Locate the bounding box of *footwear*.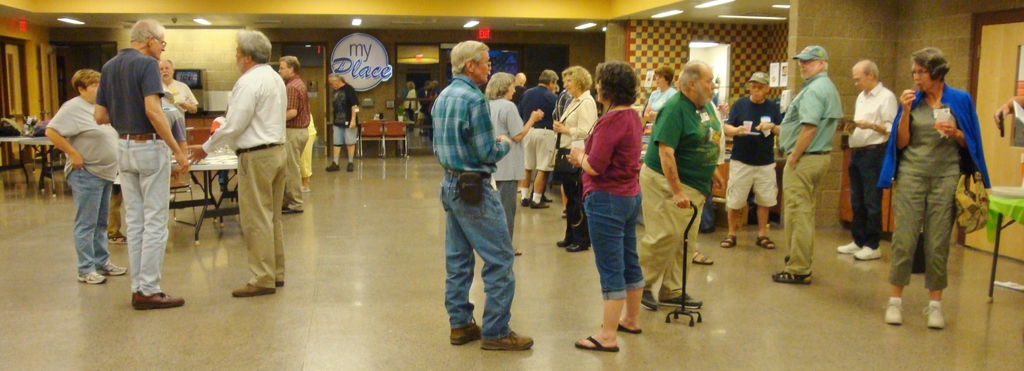
Bounding box: box=[724, 234, 740, 248].
